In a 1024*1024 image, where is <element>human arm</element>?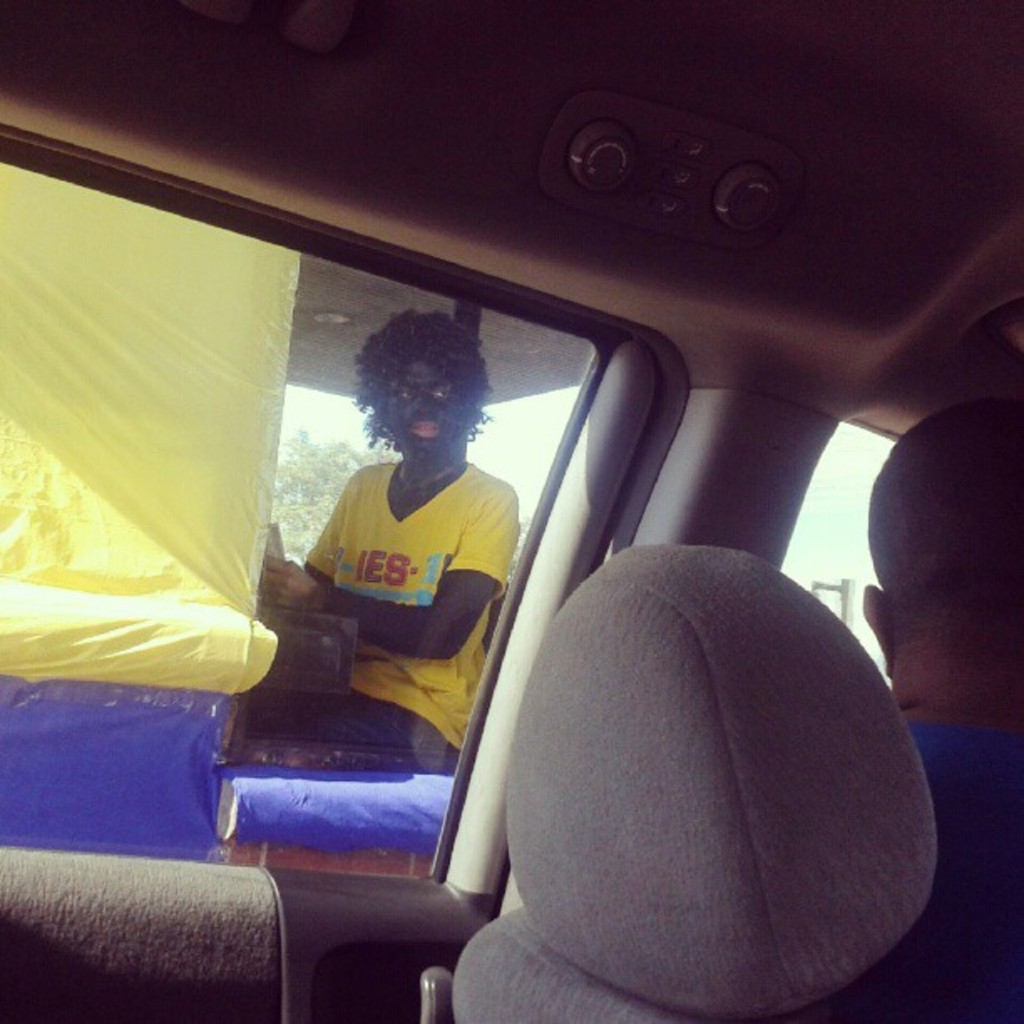
select_region(261, 495, 525, 656).
